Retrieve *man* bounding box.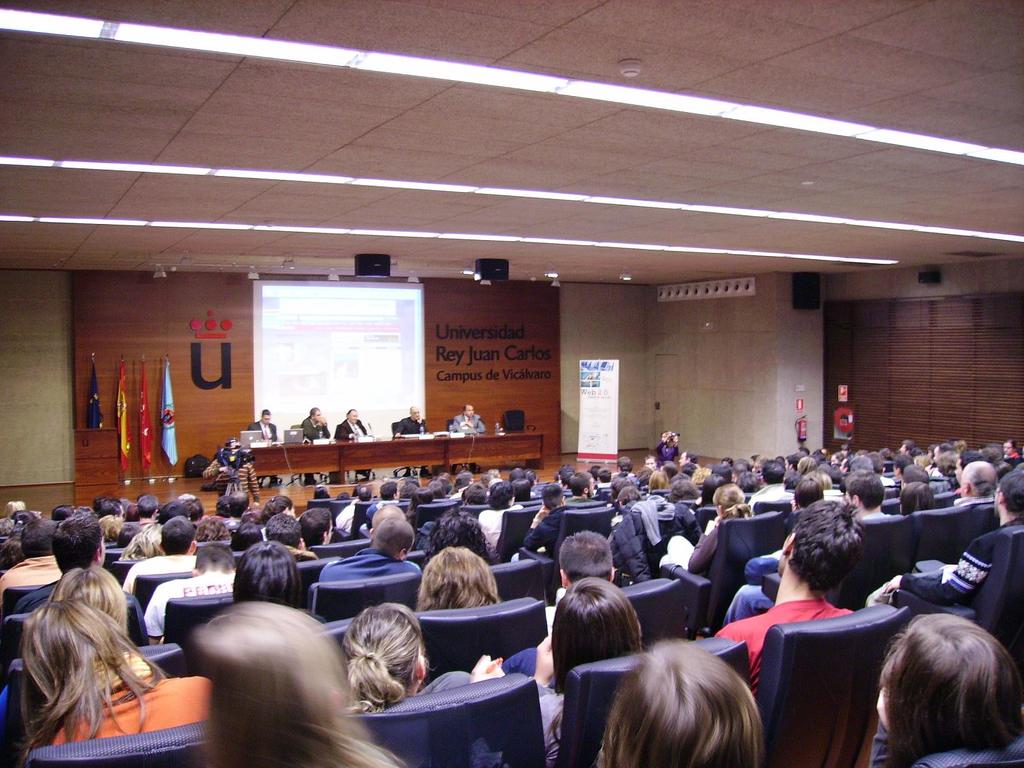
Bounding box: pyautogui.locateOnScreen(495, 529, 616, 692).
